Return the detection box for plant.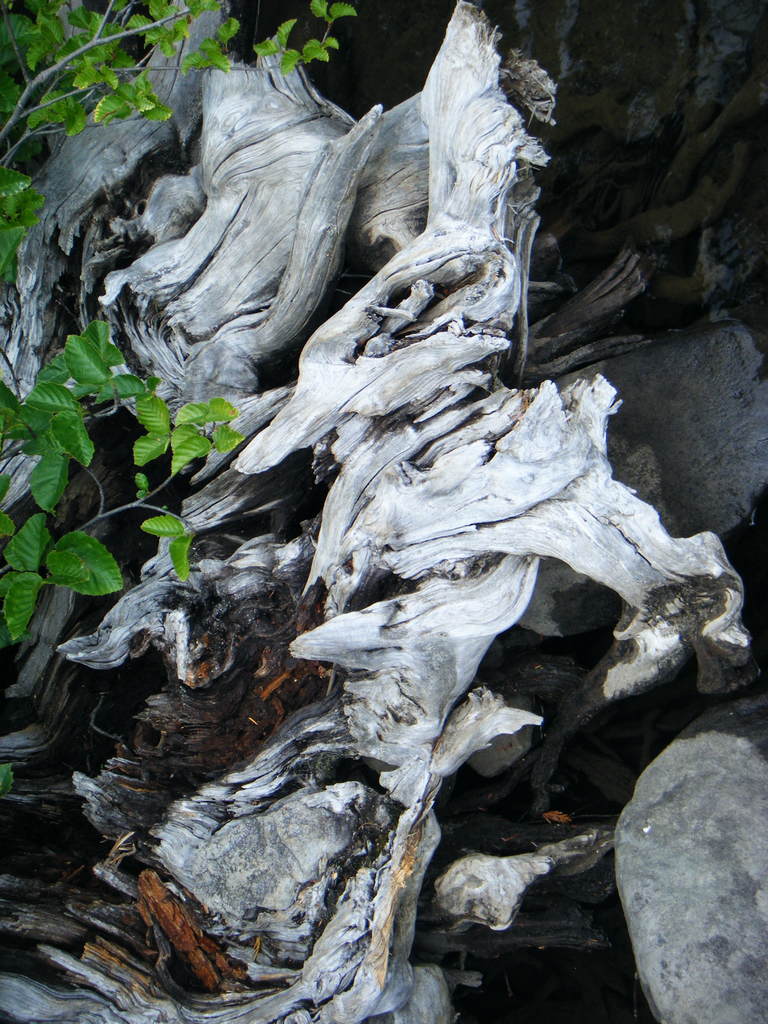
detection(43, 339, 199, 591).
